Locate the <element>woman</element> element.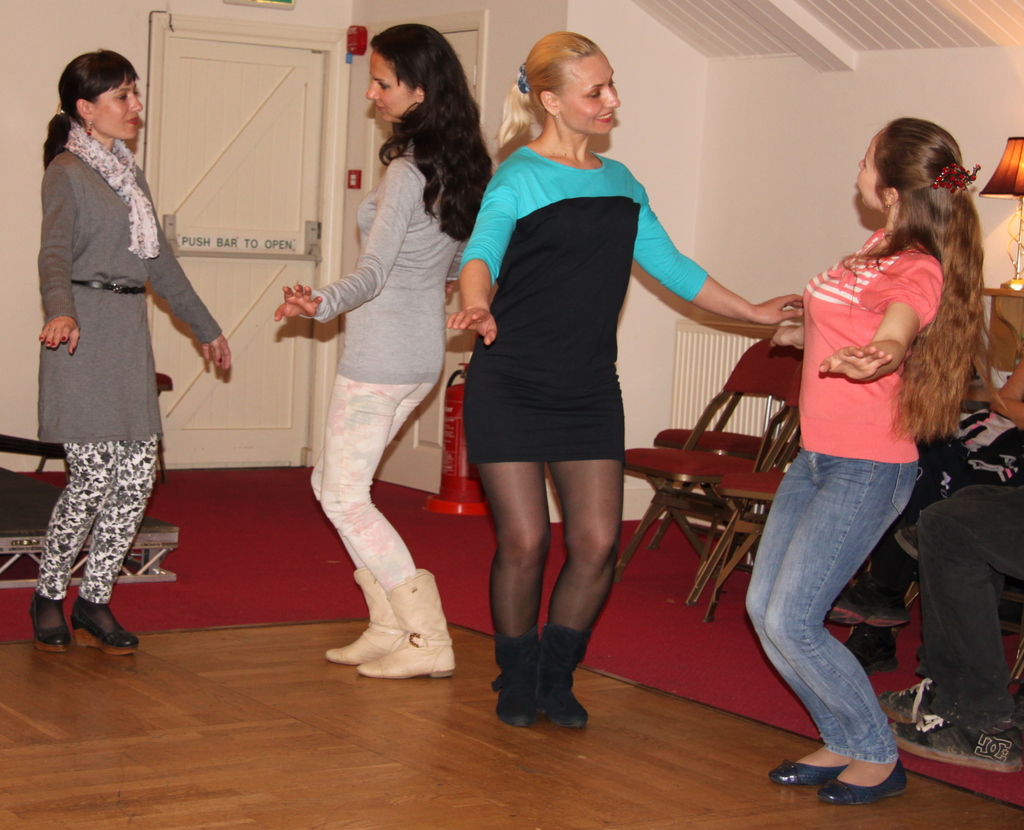
Element bbox: BBox(263, 20, 502, 694).
